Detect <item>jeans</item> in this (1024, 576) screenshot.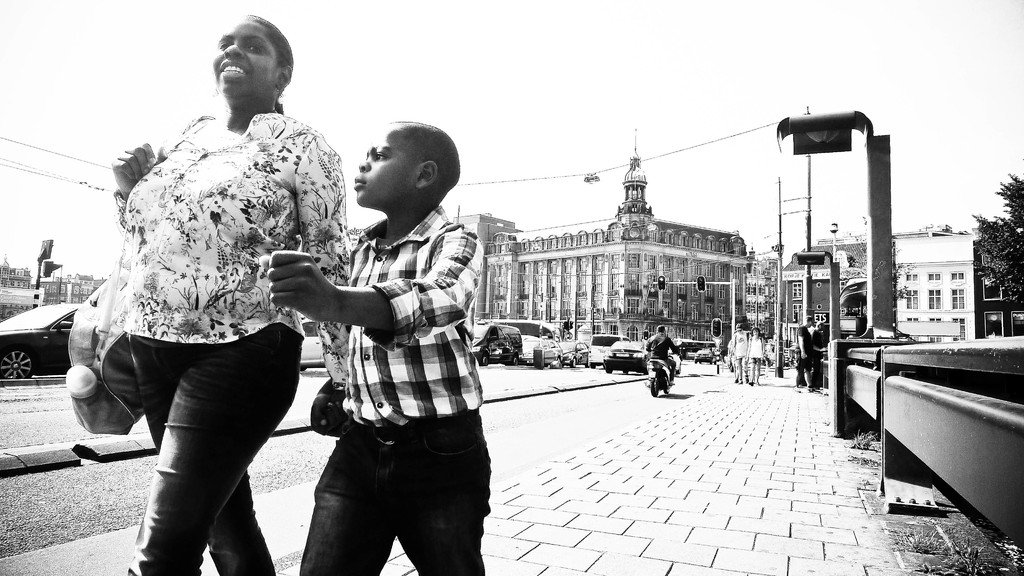
Detection: crop(126, 328, 303, 575).
